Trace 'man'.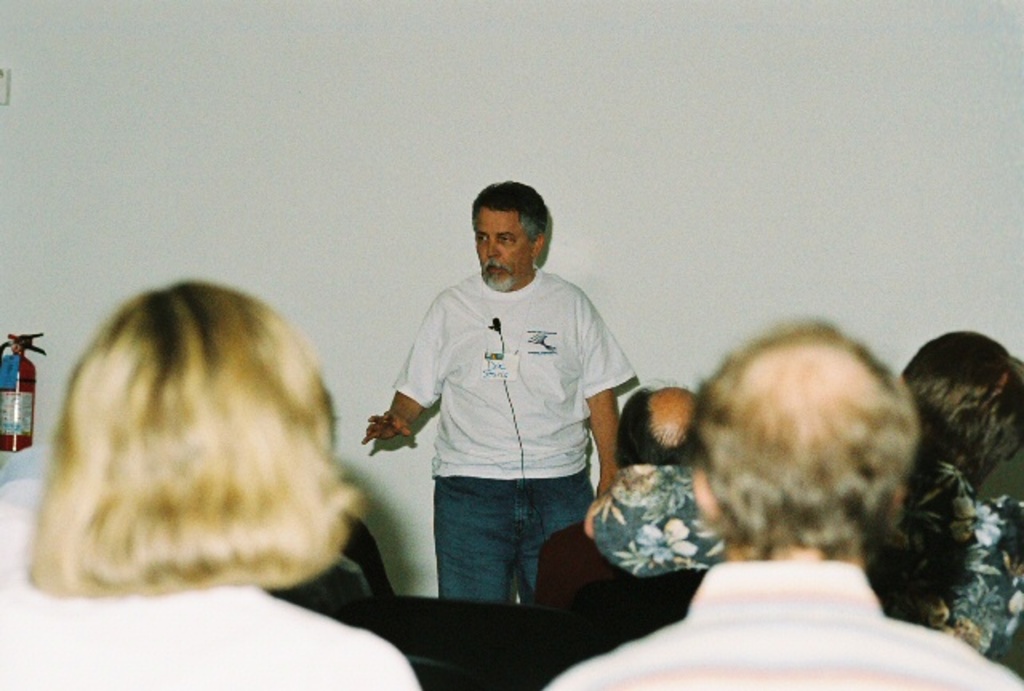
Traced to (left=541, top=317, right=1019, bottom=689).
